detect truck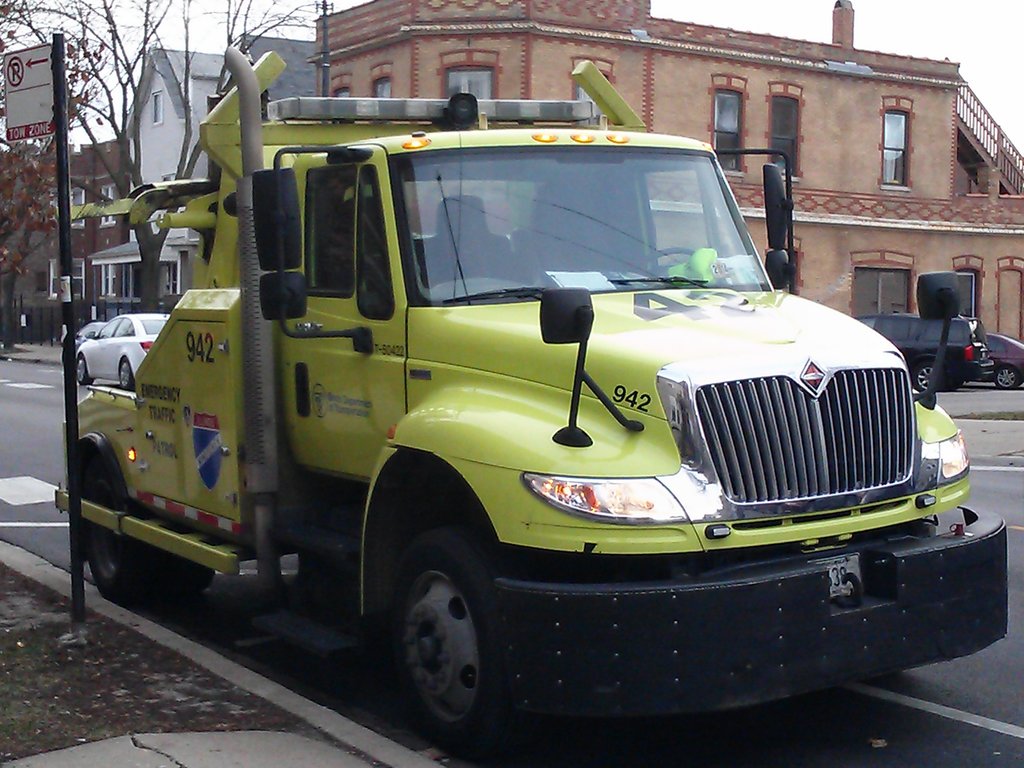
select_region(88, 83, 970, 734)
